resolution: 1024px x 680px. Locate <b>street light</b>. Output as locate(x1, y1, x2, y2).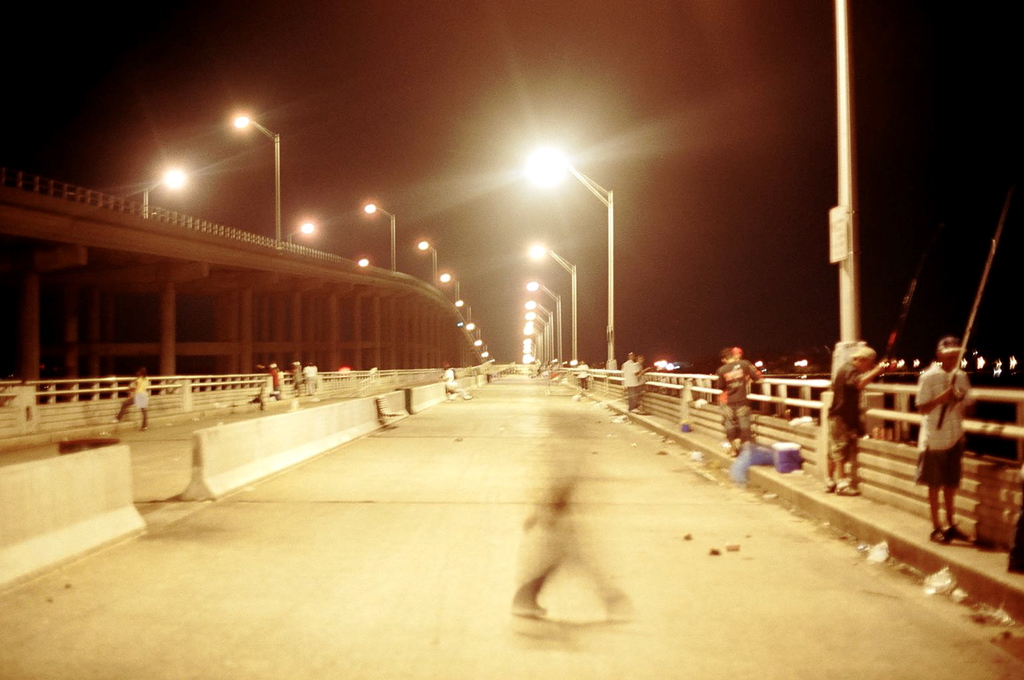
locate(529, 282, 562, 379).
